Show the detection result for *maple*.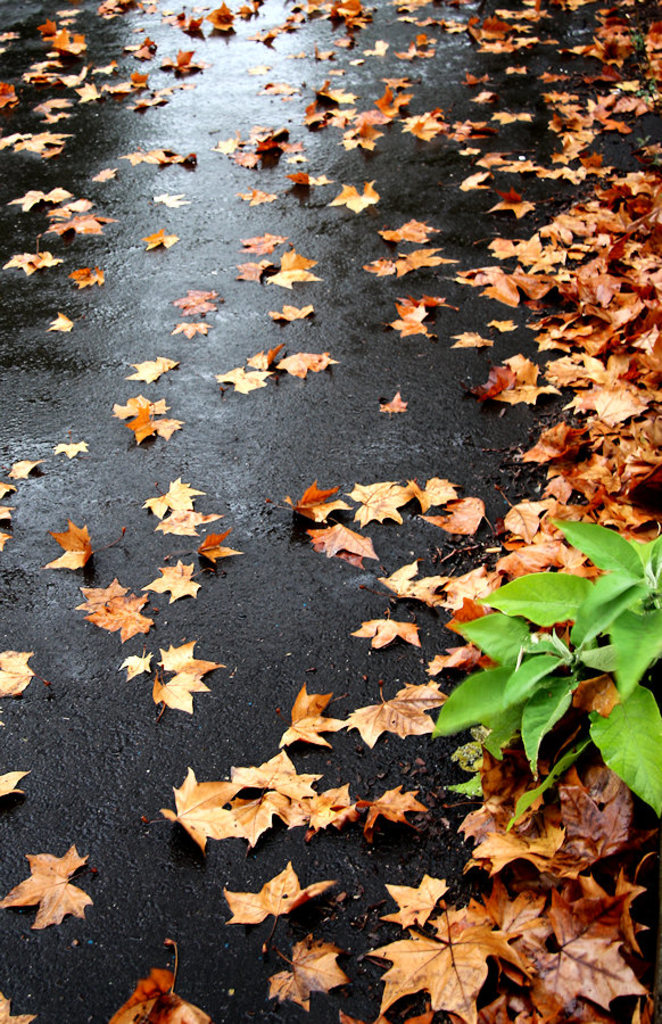
bbox(355, 613, 421, 662).
